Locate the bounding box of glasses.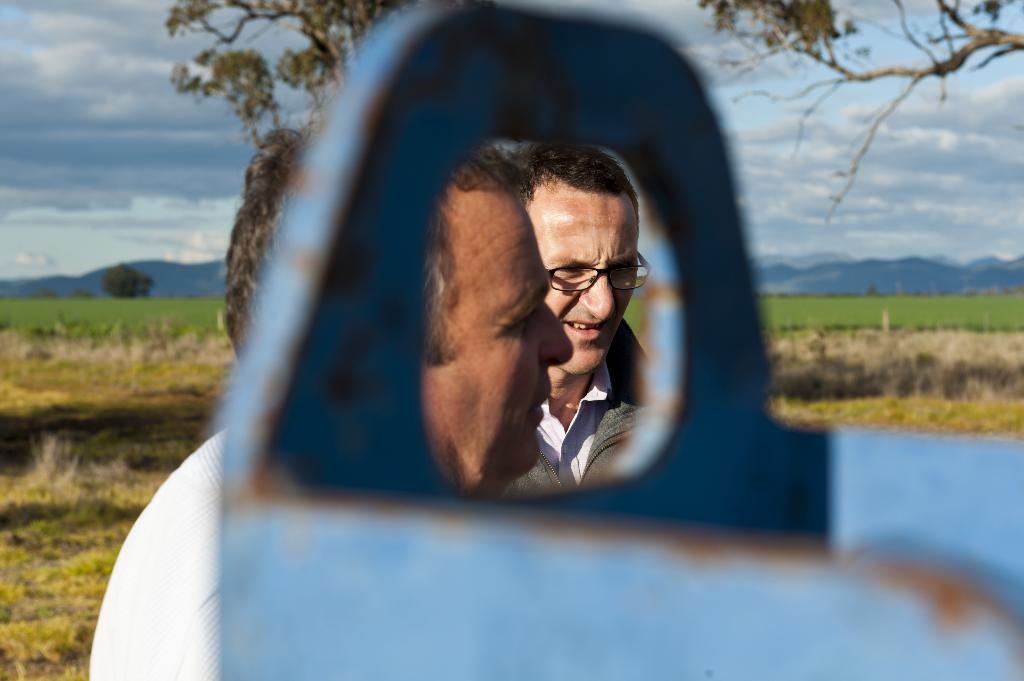
Bounding box: 548, 244, 653, 291.
